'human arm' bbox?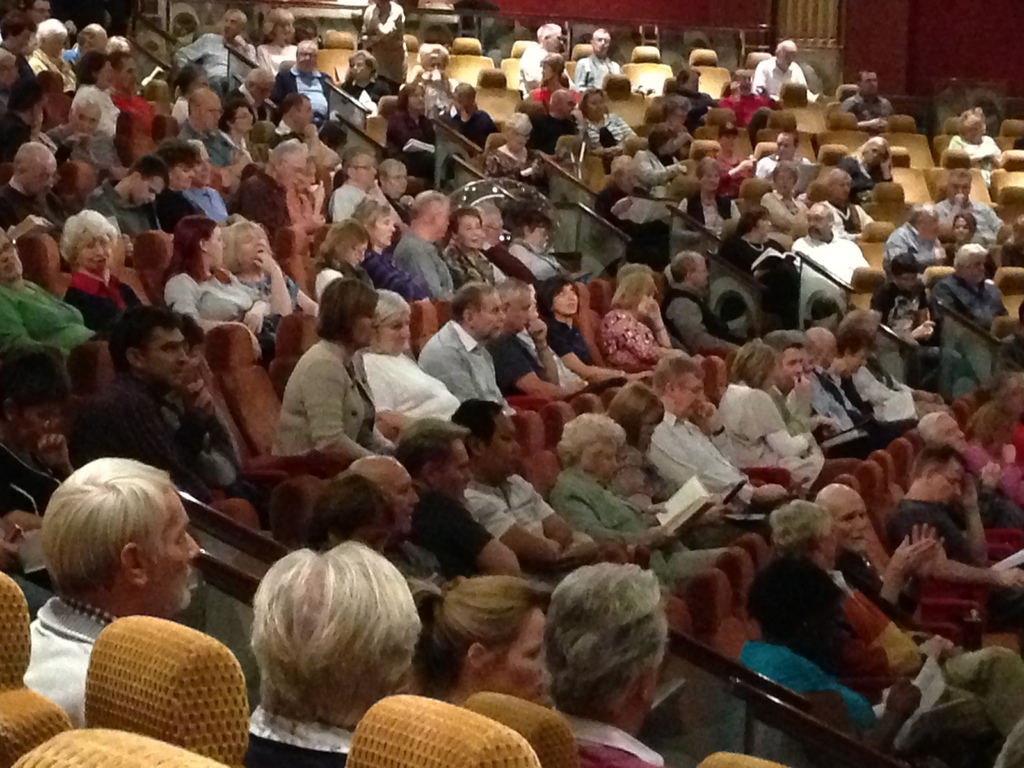
114:403:186:492
